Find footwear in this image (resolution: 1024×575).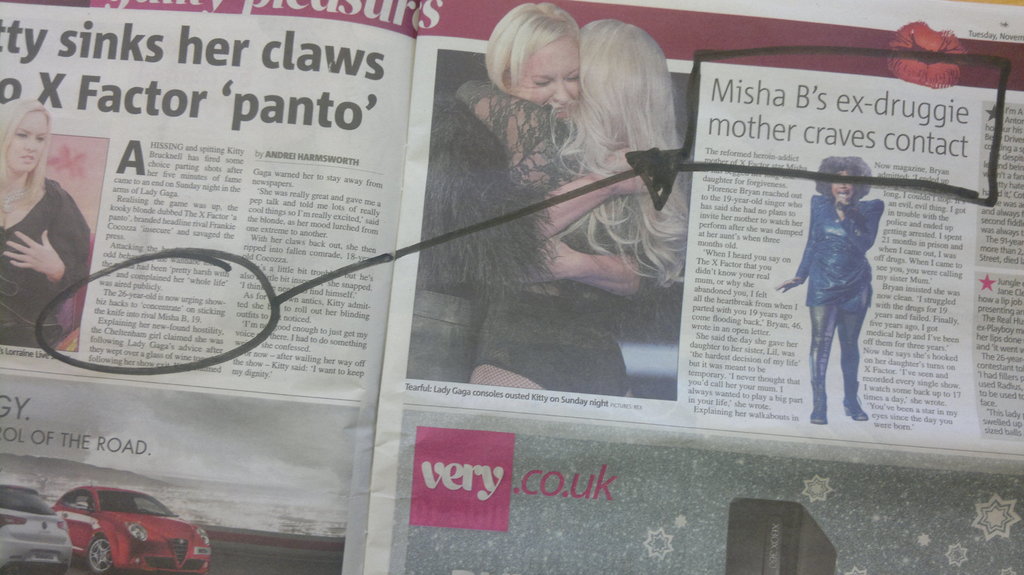
<bbox>806, 382, 833, 425</bbox>.
